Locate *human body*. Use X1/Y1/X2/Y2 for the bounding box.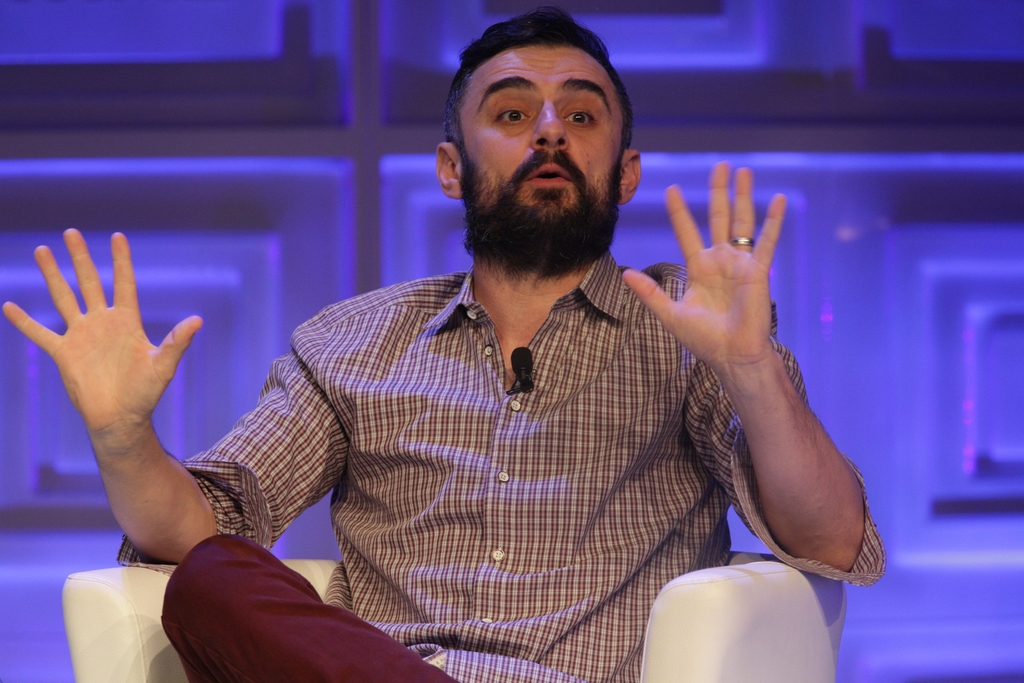
6/8/884/682.
